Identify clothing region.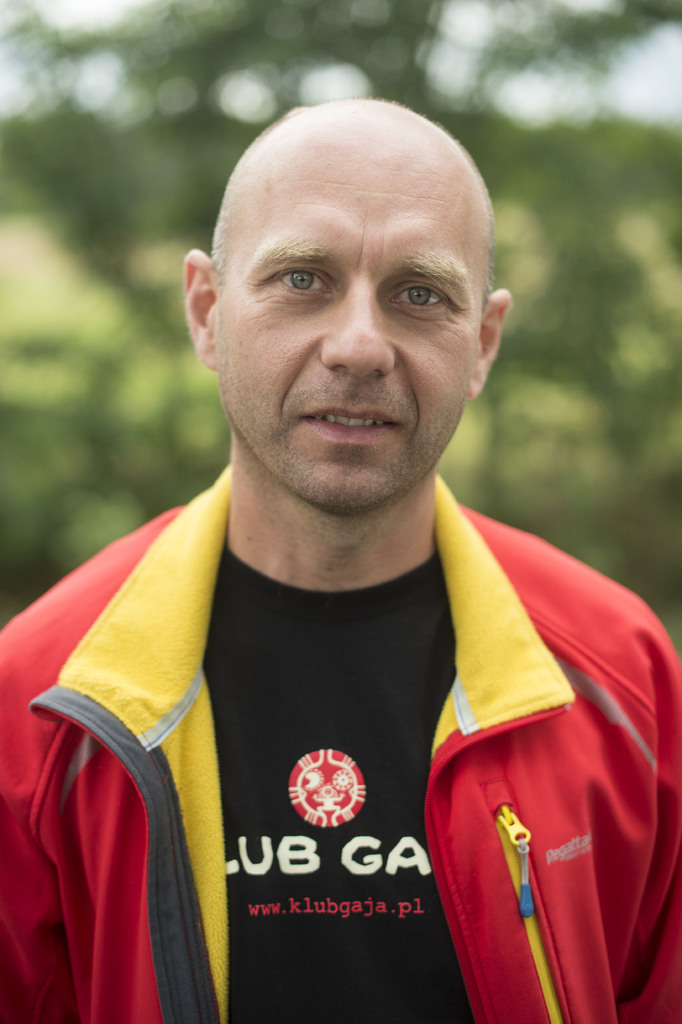
Region: (0, 463, 681, 1023).
